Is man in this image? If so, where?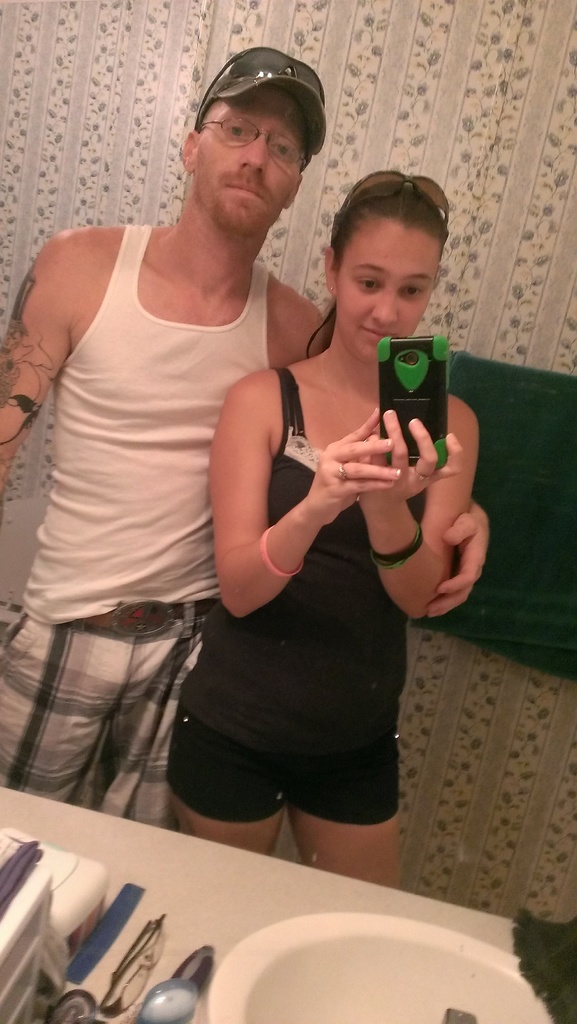
Yes, at {"x1": 0, "y1": 35, "x2": 496, "y2": 821}.
